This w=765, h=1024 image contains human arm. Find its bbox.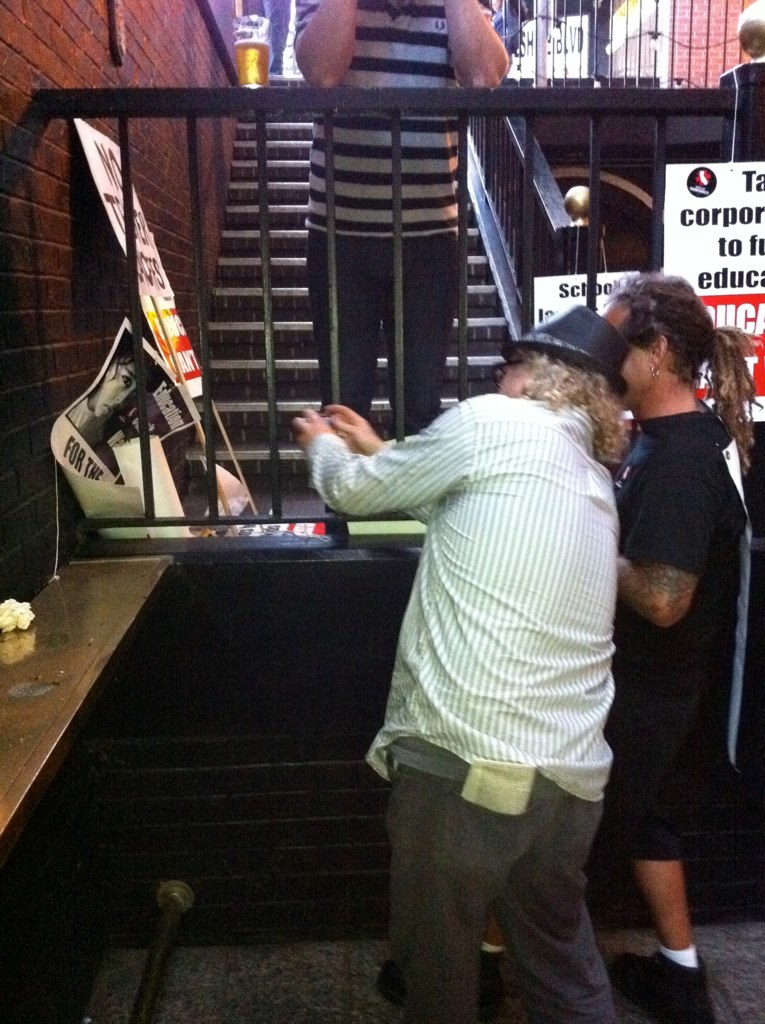
432,0,507,95.
